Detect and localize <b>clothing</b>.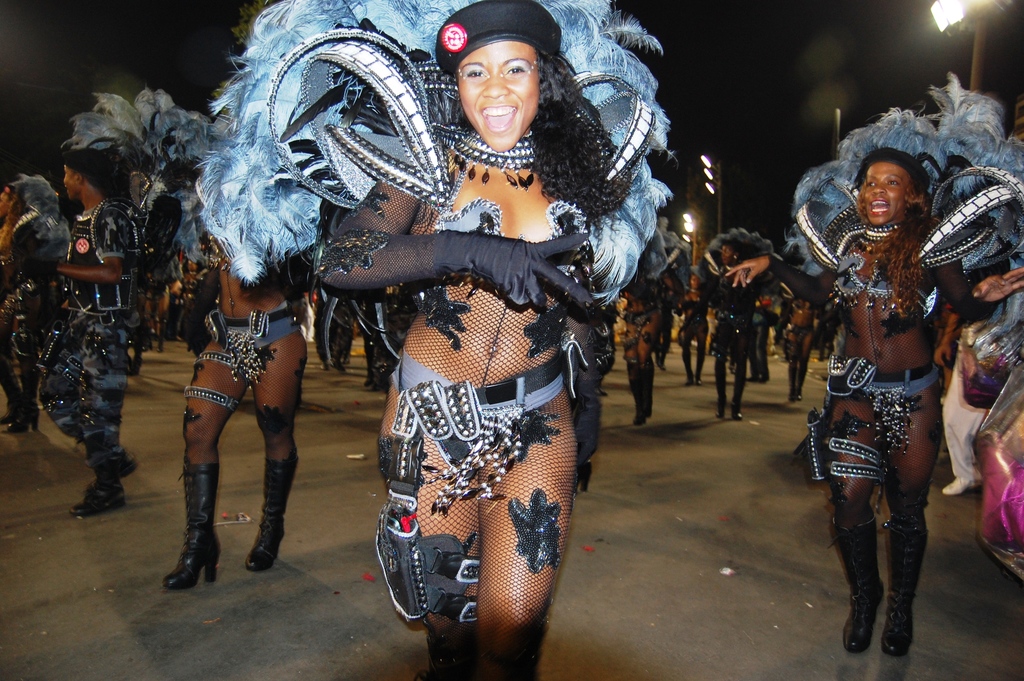
Localized at 842,226,929,405.
